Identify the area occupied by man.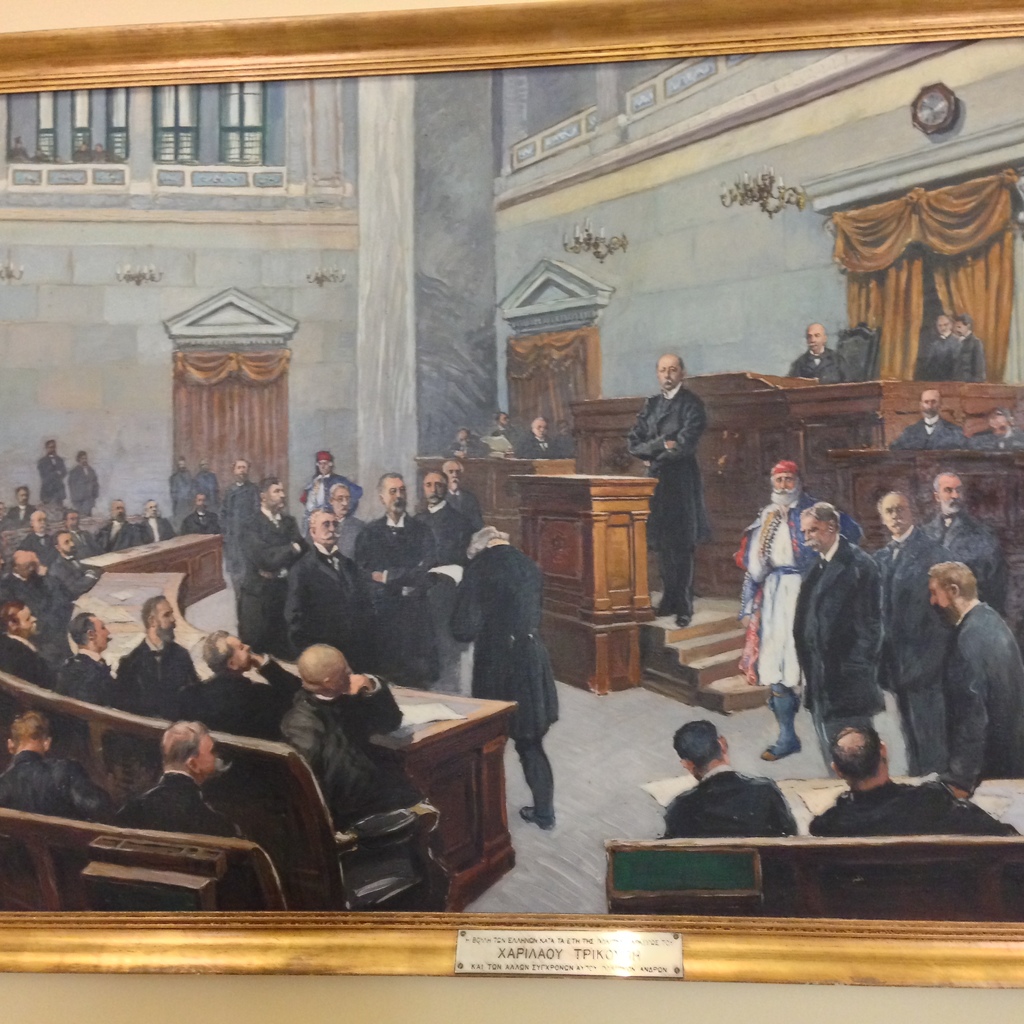
Area: region(173, 627, 321, 748).
